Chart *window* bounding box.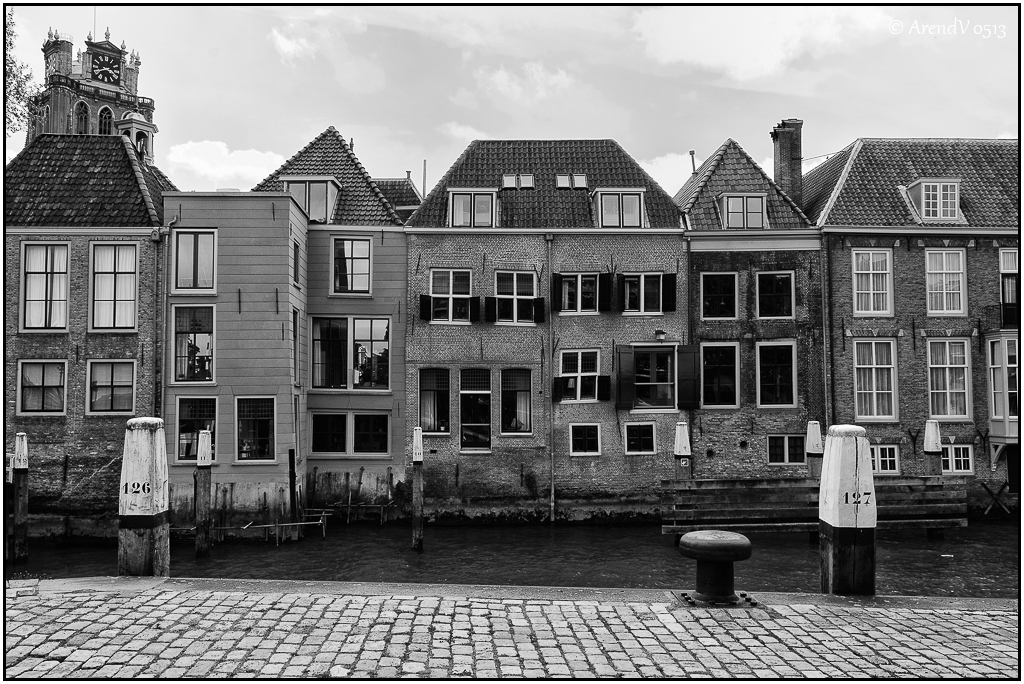
Charted: Rect(846, 337, 901, 420).
